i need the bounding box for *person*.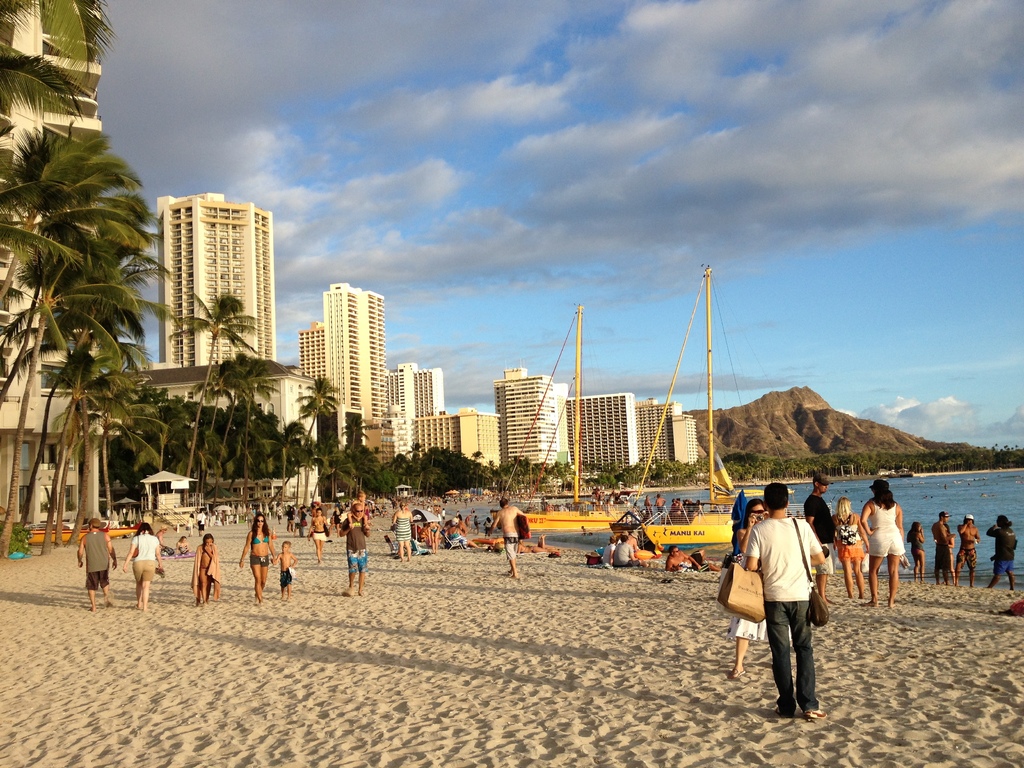
Here it is: l=858, t=477, r=906, b=608.
